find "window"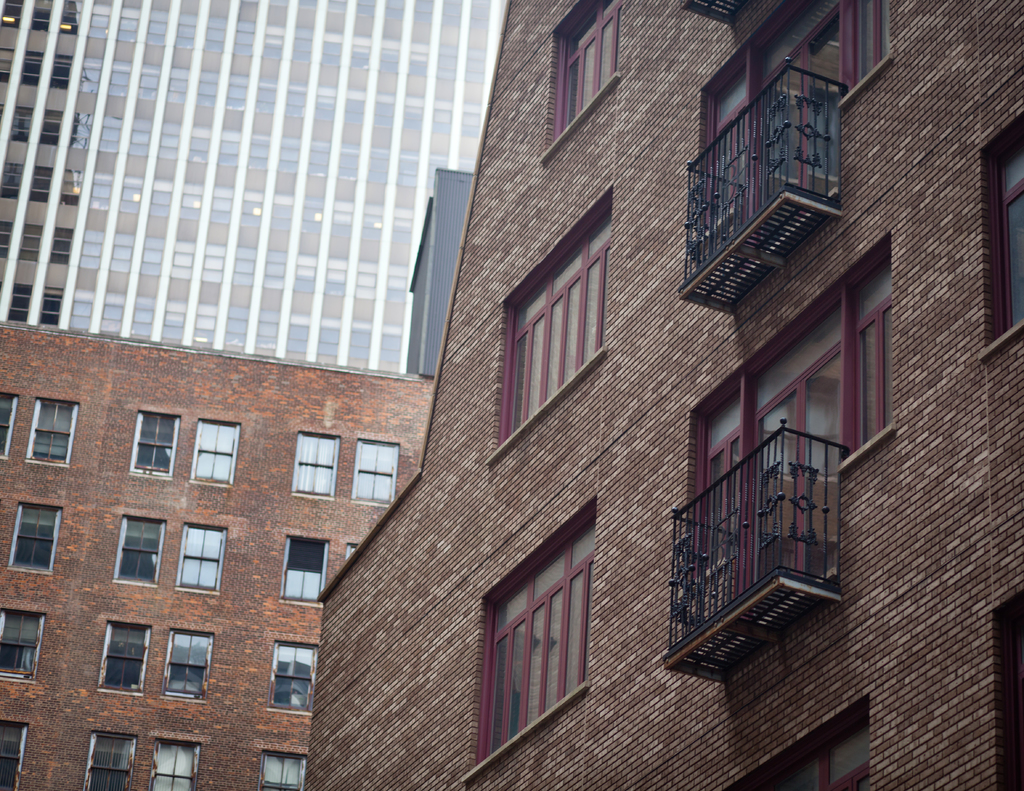
region(90, 618, 152, 696)
